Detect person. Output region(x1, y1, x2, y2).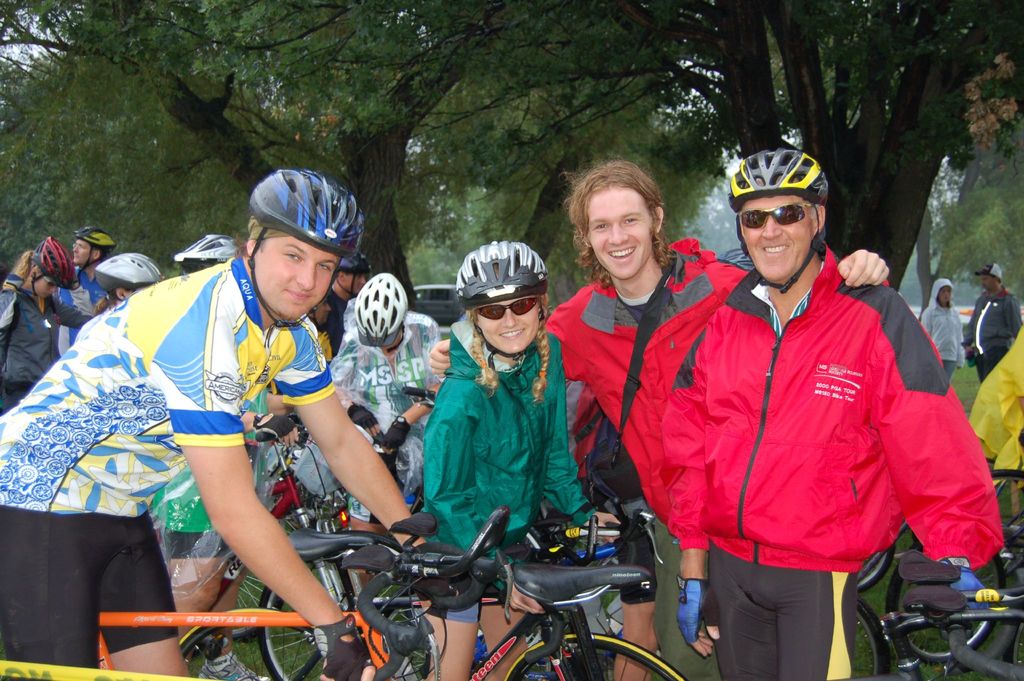
region(968, 256, 1023, 447).
